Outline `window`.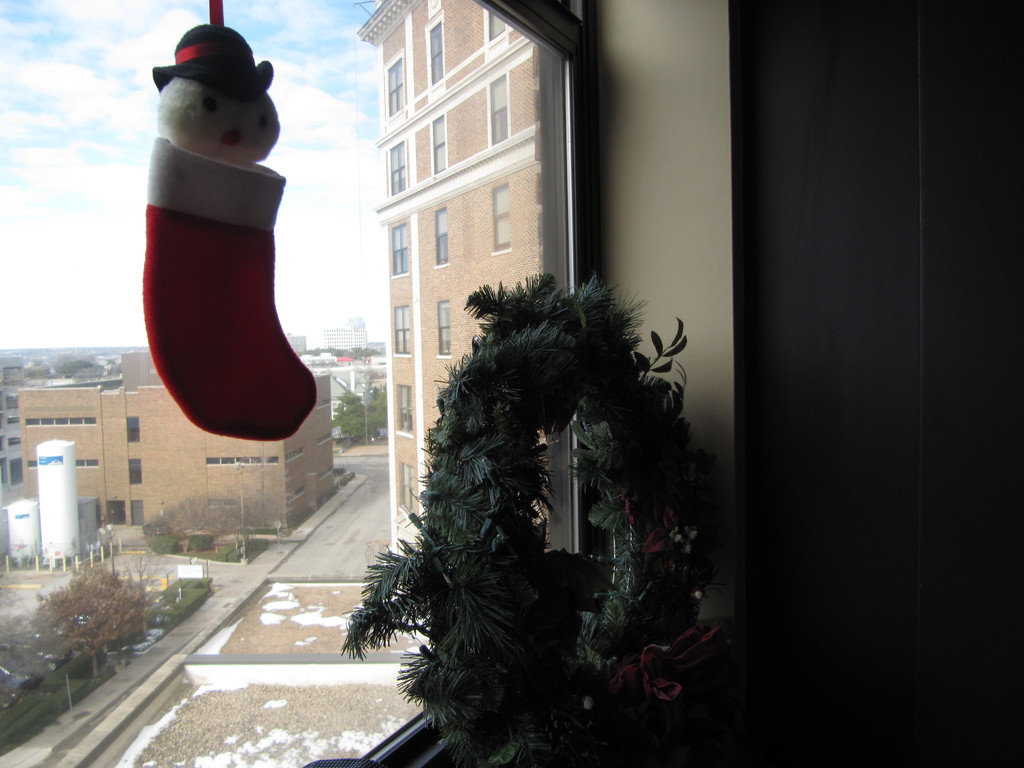
Outline: (209, 499, 234, 508).
